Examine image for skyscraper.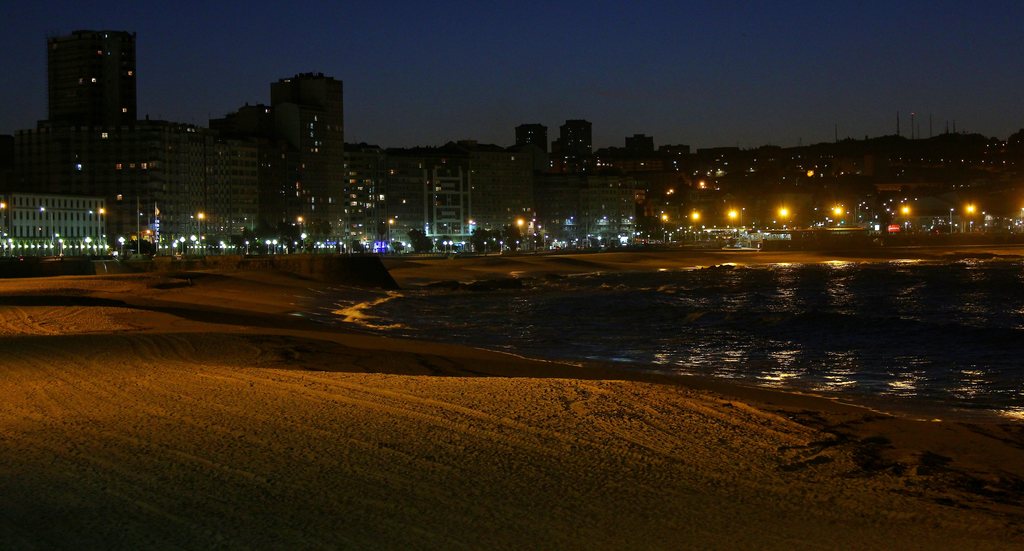
Examination result: x1=258, y1=47, x2=349, y2=225.
